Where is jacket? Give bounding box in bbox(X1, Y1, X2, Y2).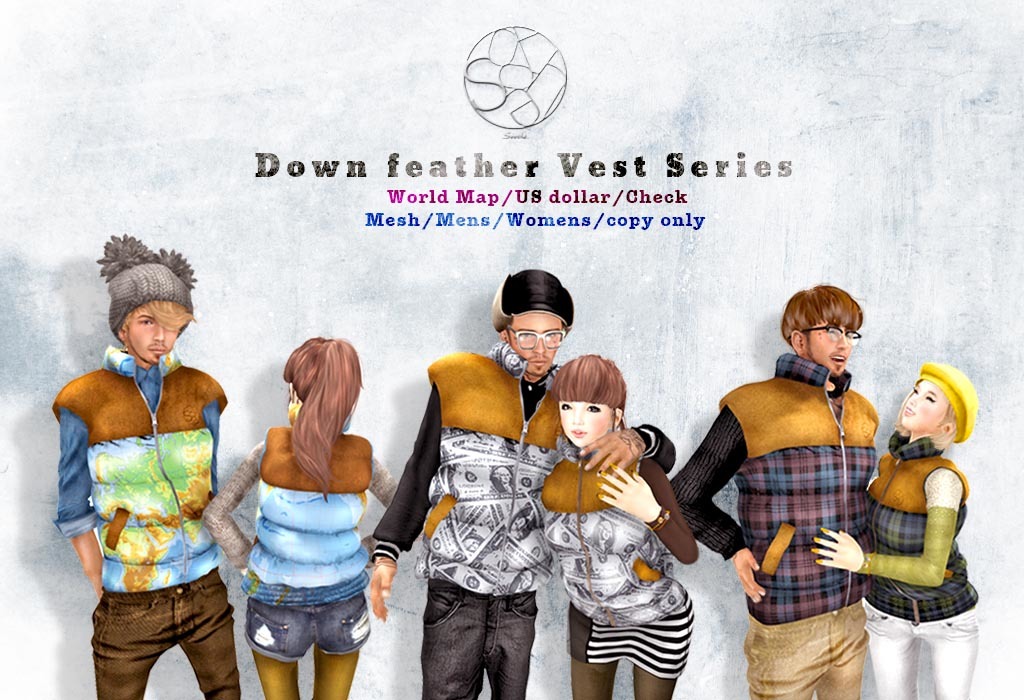
bbox(58, 338, 226, 581).
